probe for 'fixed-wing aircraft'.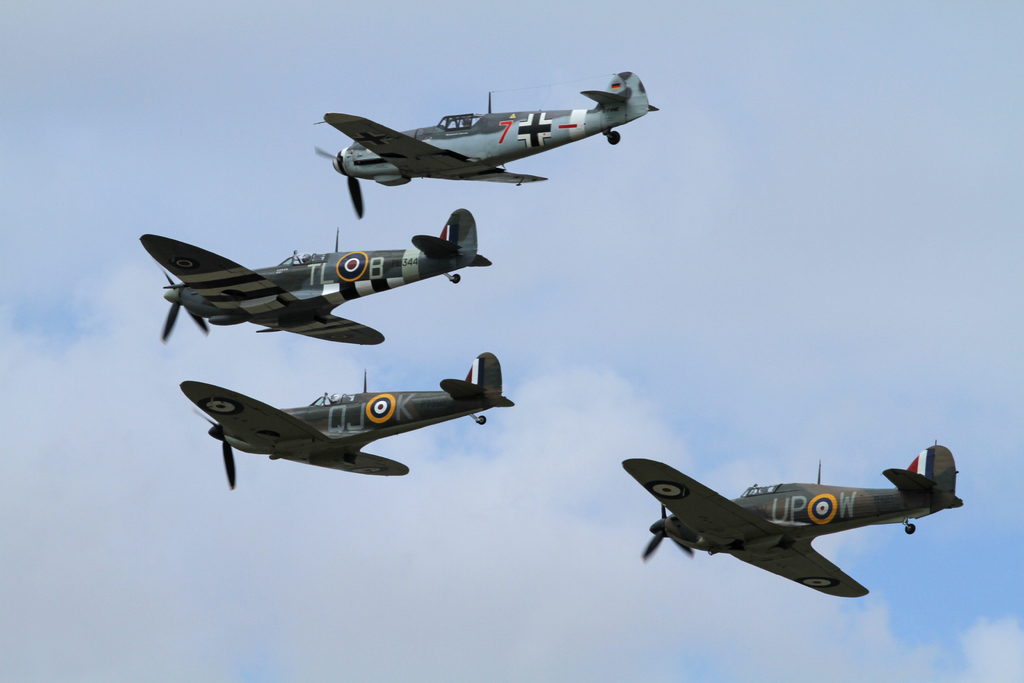
Probe result: crop(623, 431, 964, 600).
